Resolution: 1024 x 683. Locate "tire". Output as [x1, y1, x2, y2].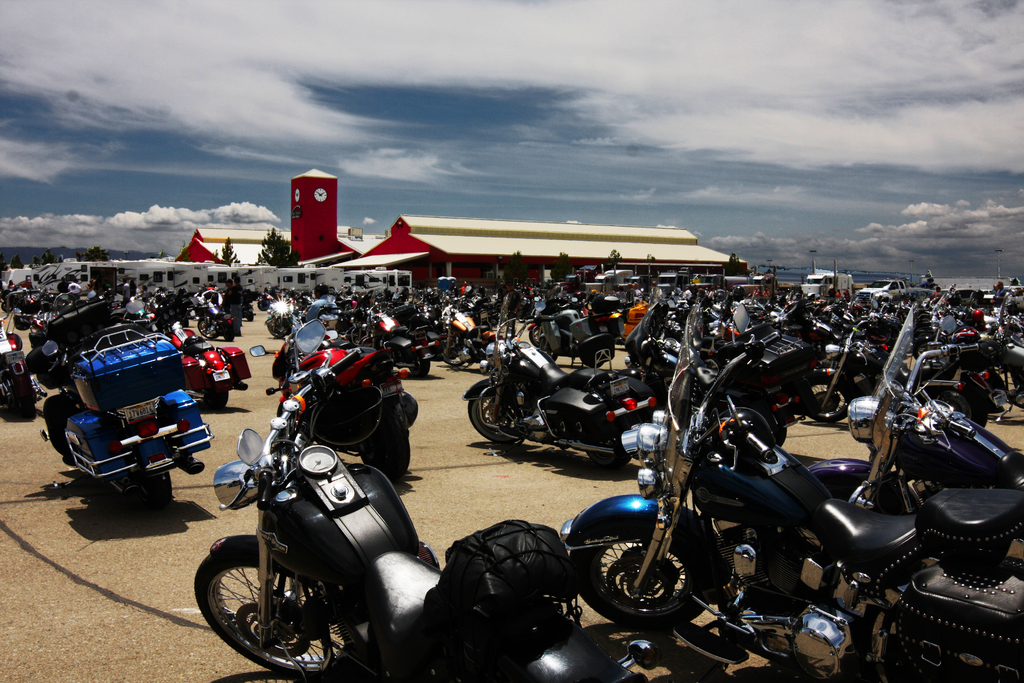
[347, 325, 372, 350].
